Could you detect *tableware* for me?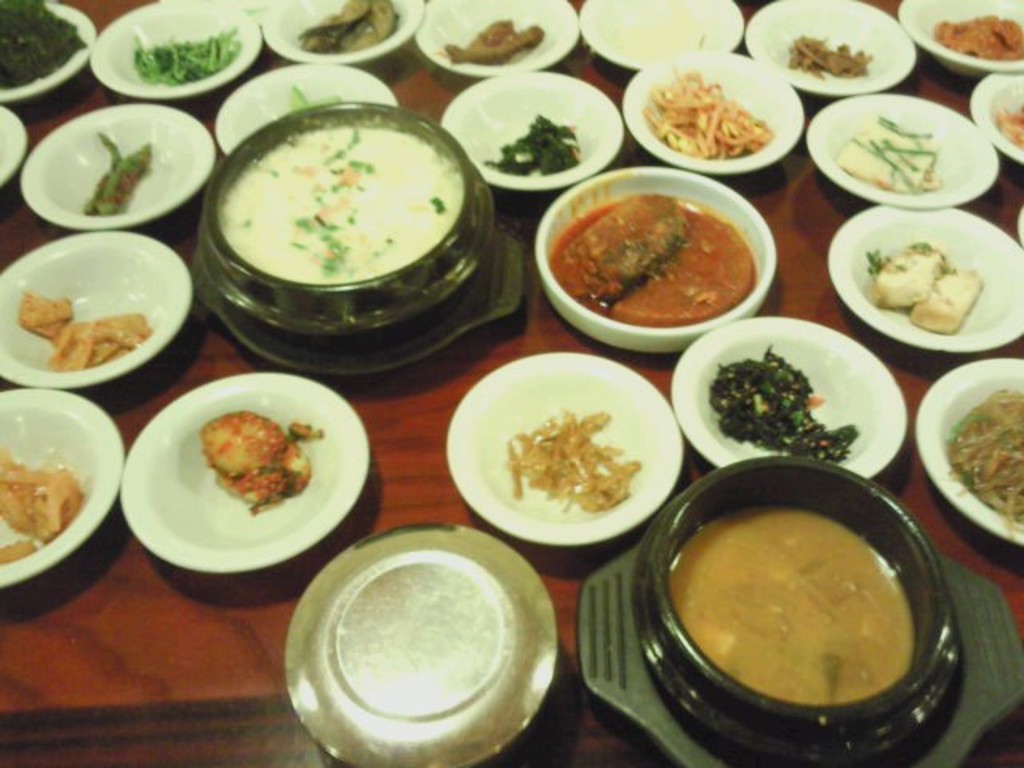
Detection result: <bbox>438, 344, 693, 566</bbox>.
